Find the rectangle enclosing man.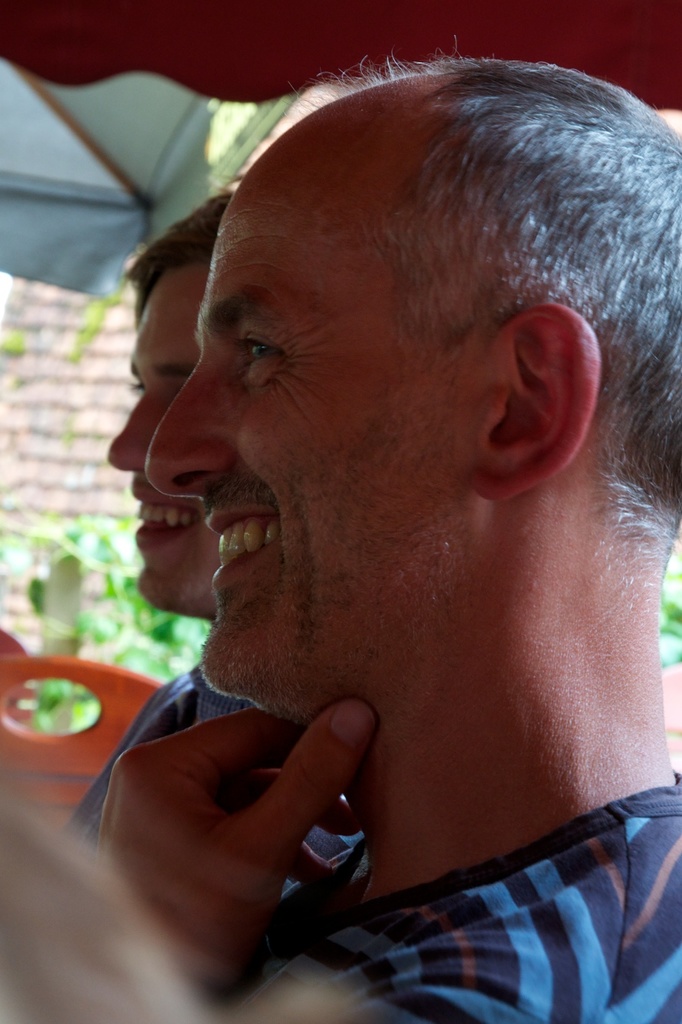
bbox=[40, 162, 250, 853].
